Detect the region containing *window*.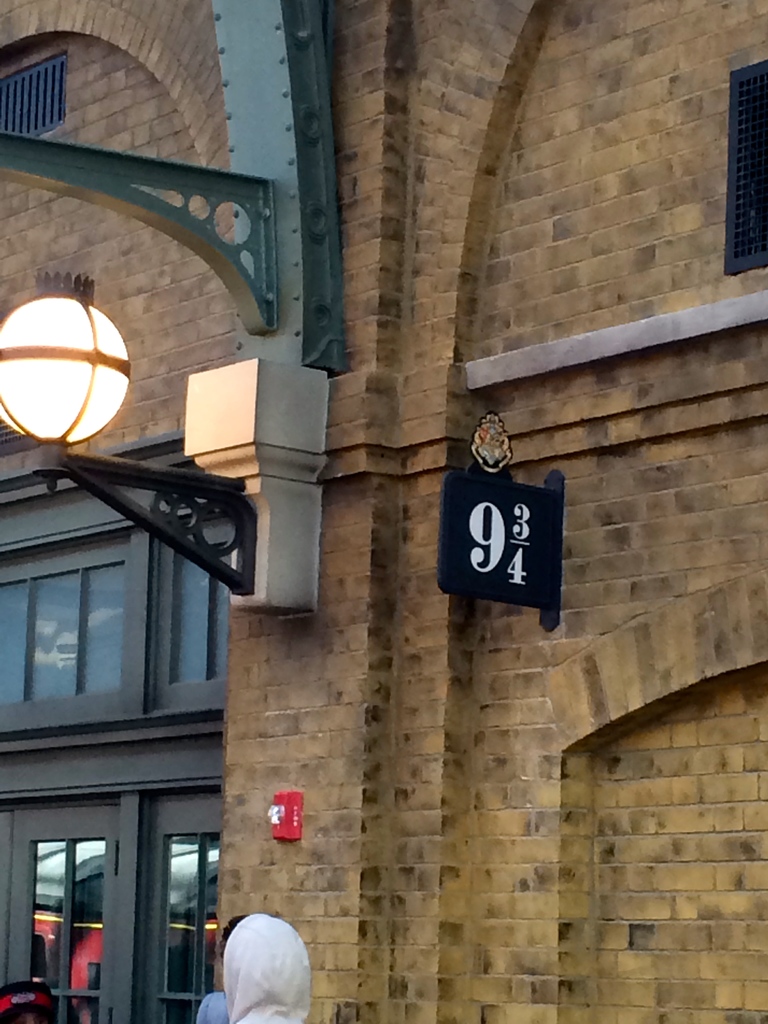
l=37, t=833, r=100, b=1023.
